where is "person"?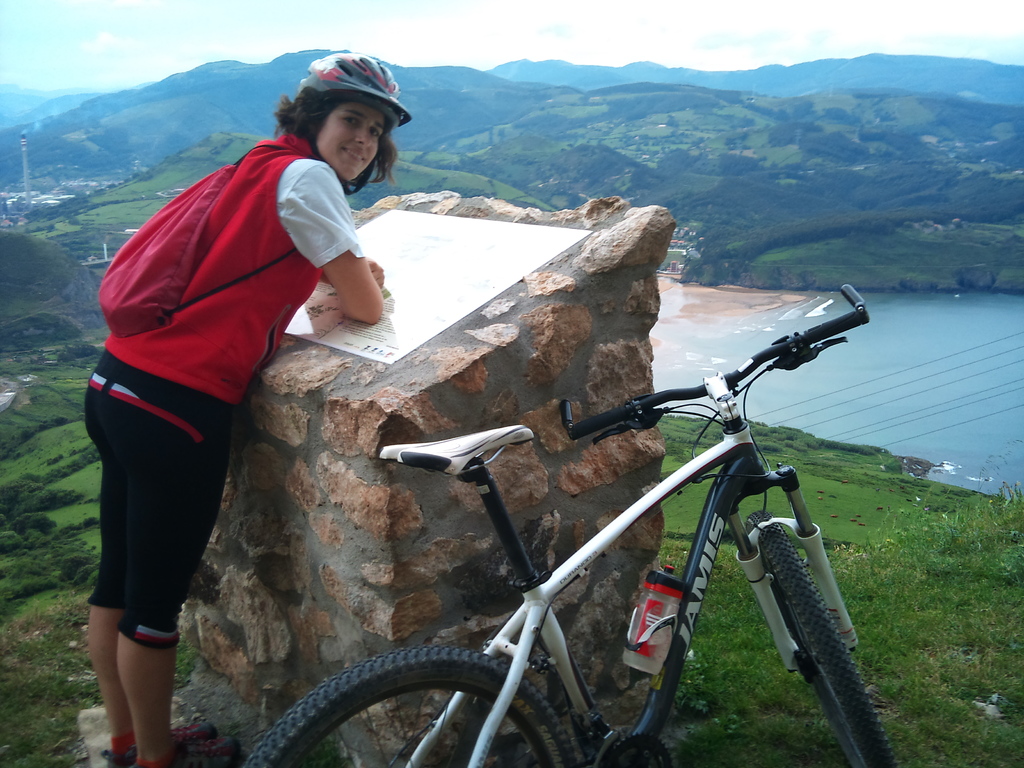
(60, 41, 397, 739).
